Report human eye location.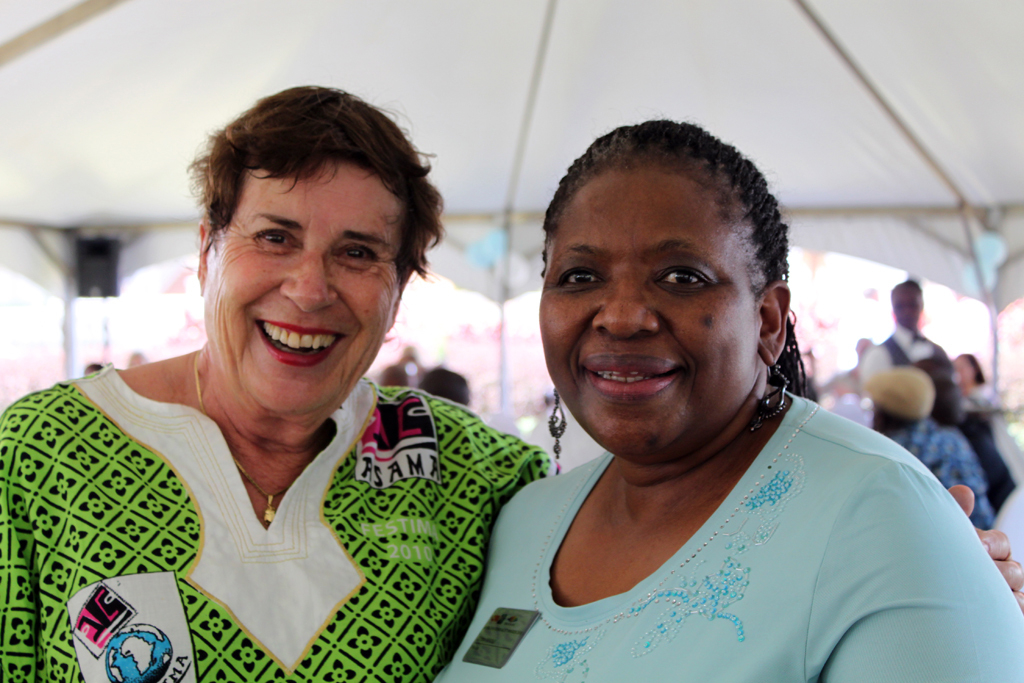
Report: x1=555 y1=260 x2=608 y2=292.
